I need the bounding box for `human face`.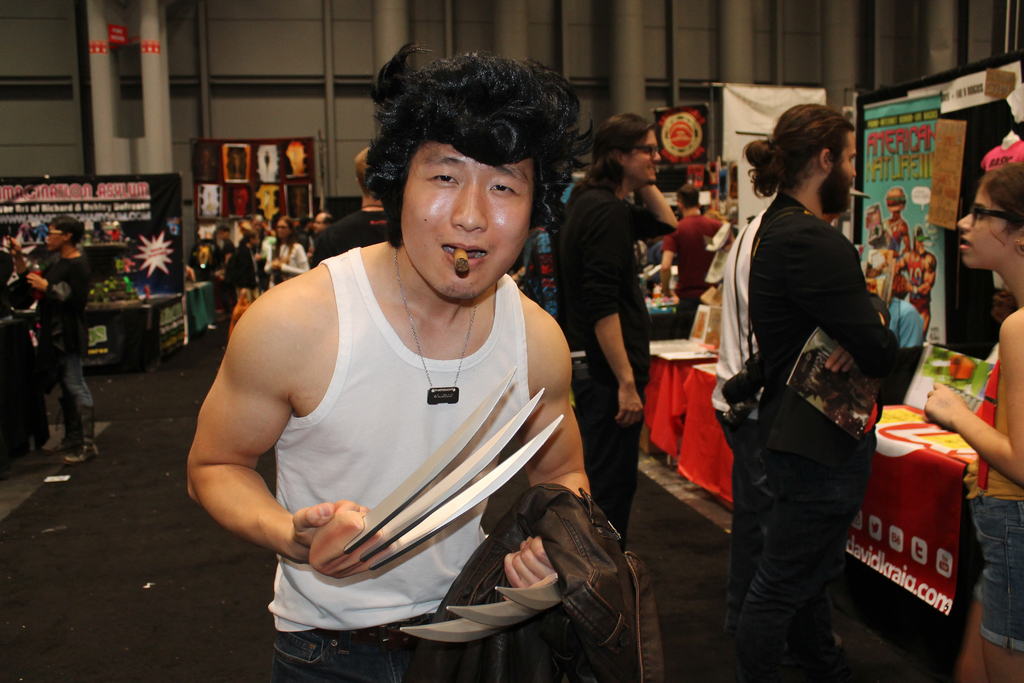
Here it is: box(955, 180, 1014, 263).
